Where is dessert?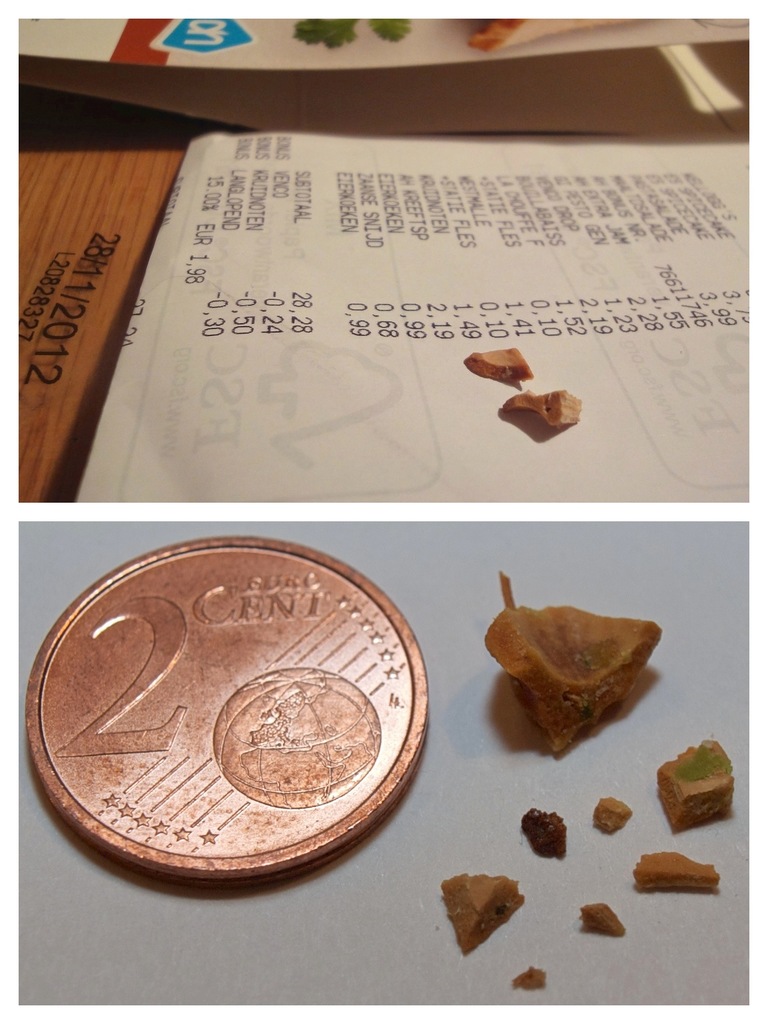
478, 588, 671, 756.
